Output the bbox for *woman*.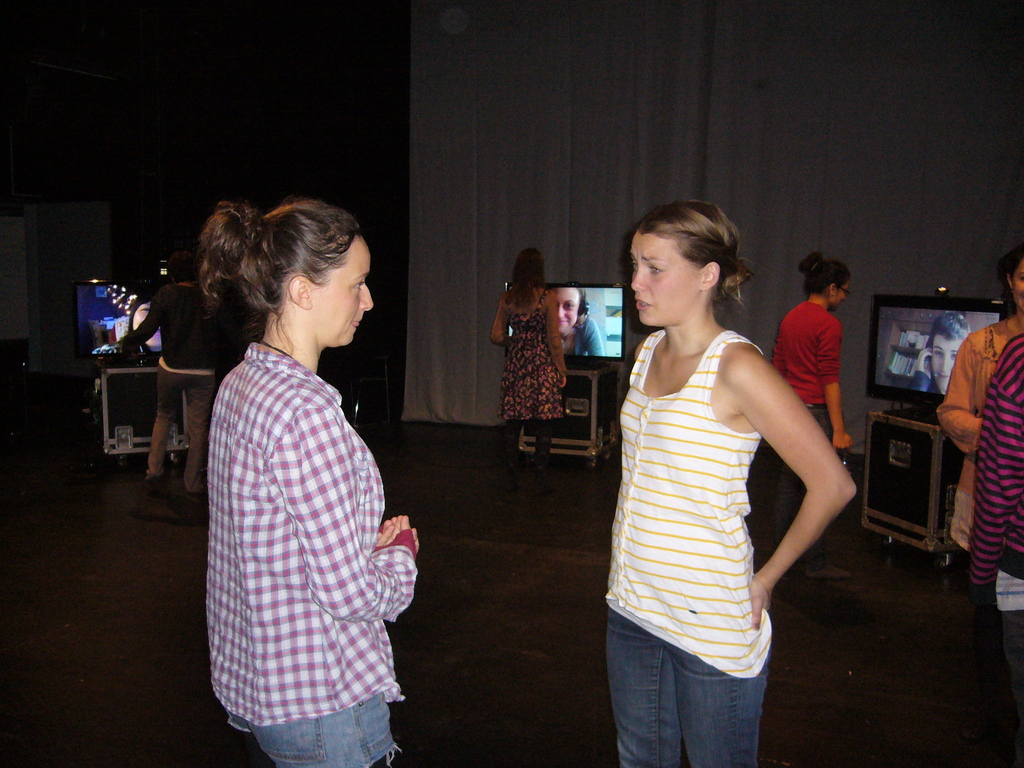
bbox=(586, 190, 836, 746).
